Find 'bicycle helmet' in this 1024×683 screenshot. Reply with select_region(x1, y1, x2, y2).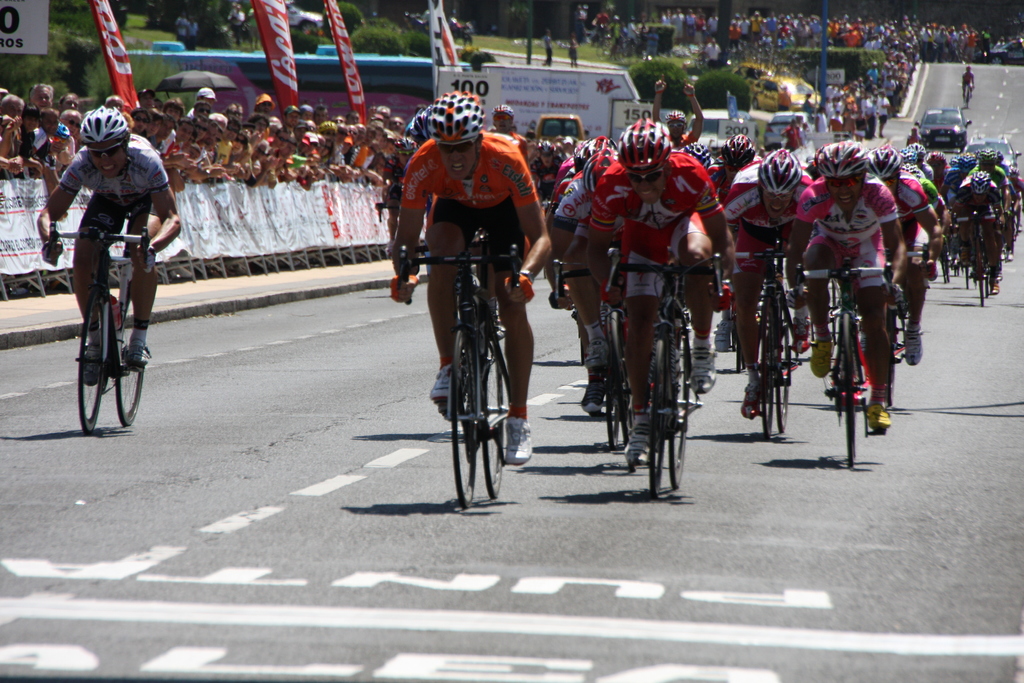
select_region(682, 142, 710, 176).
